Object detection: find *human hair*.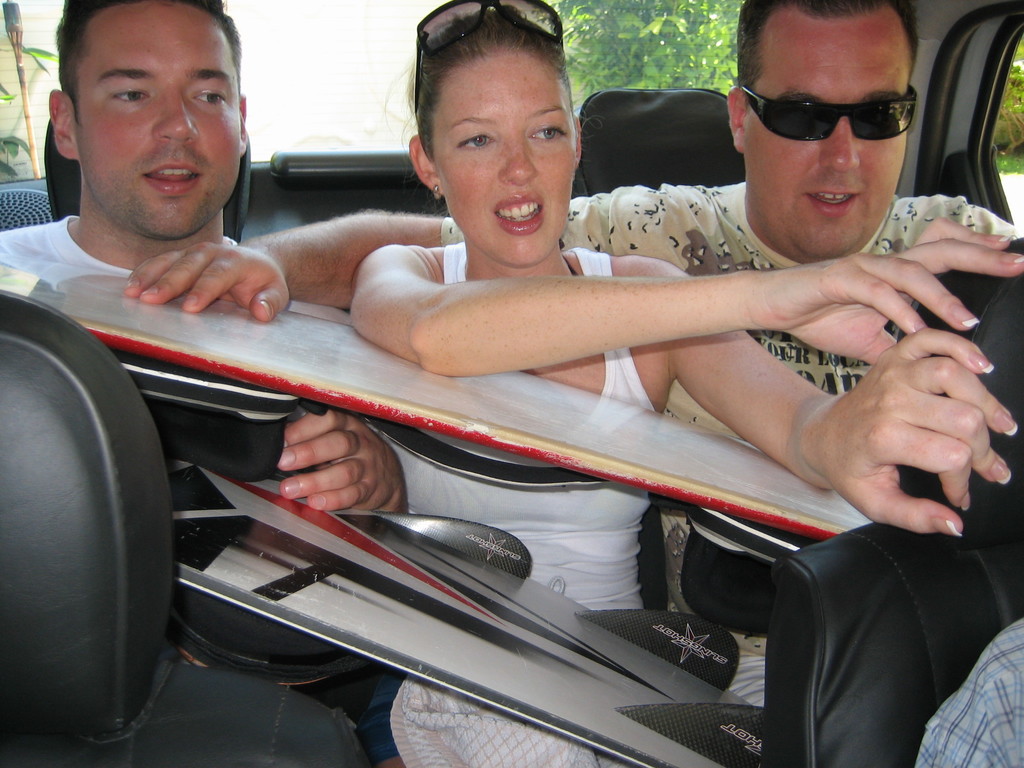
(56,0,242,125).
